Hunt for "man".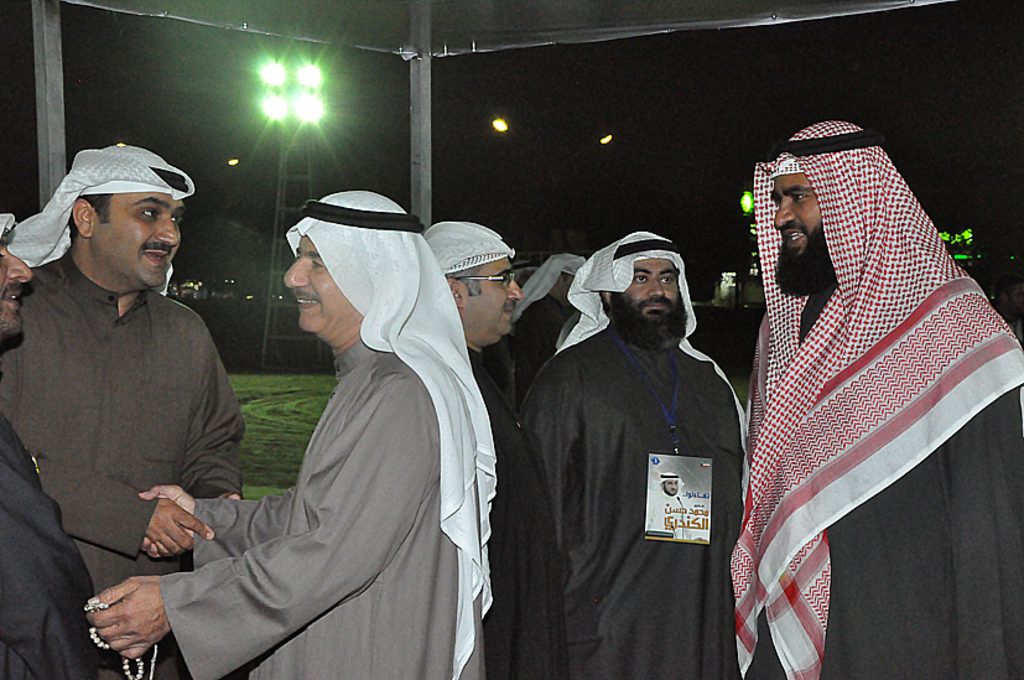
Hunted down at pyautogui.locateOnScreen(520, 230, 748, 679).
